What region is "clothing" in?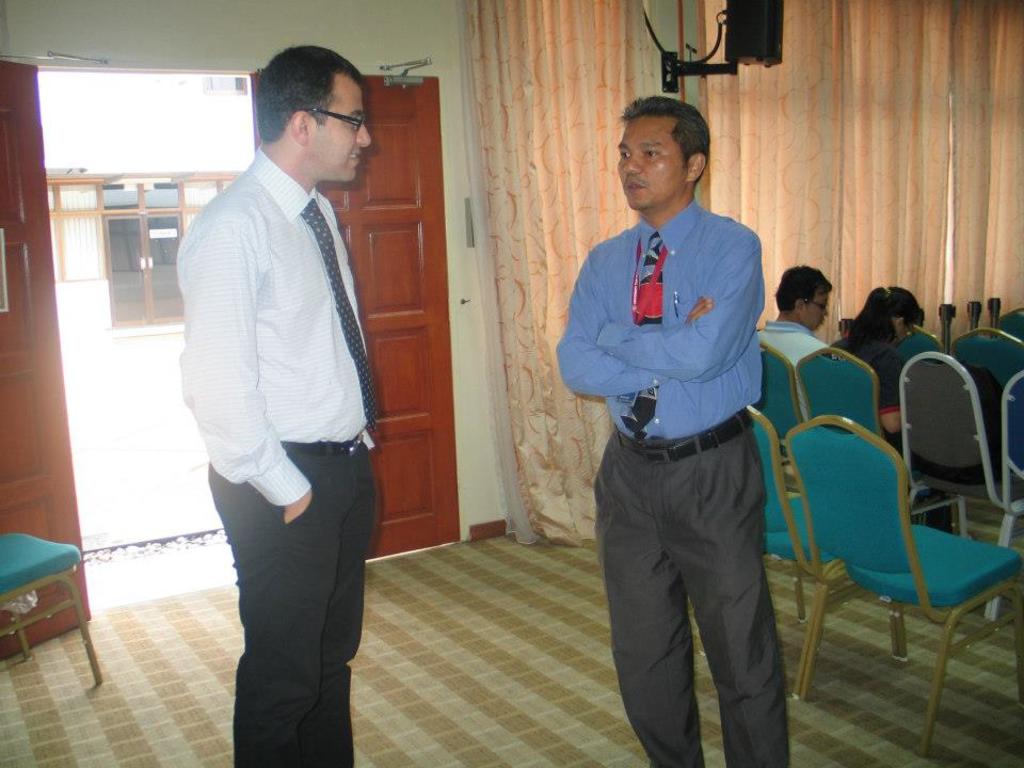
BBox(179, 146, 370, 499).
